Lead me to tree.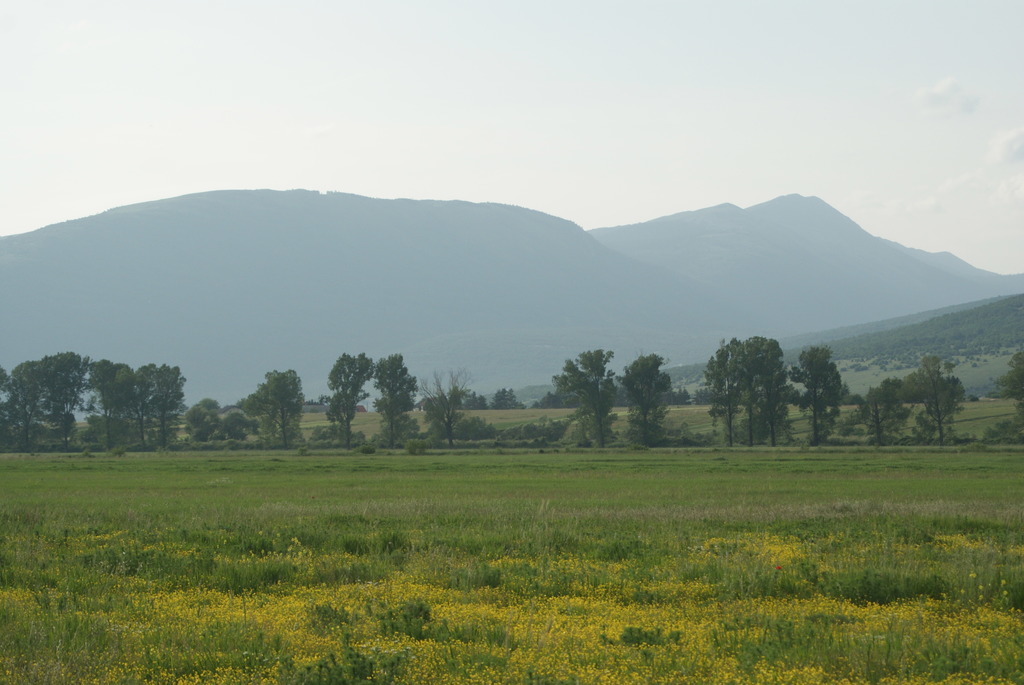
Lead to region(556, 347, 611, 452).
